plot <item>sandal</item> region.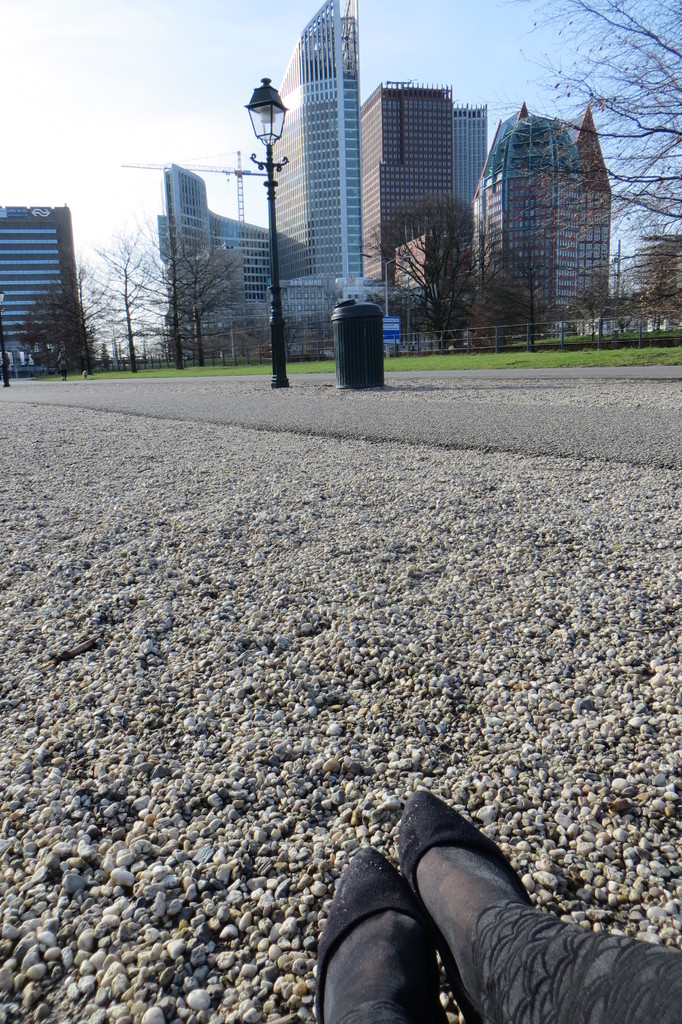
Plotted at (400, 792, 525, 1015).
